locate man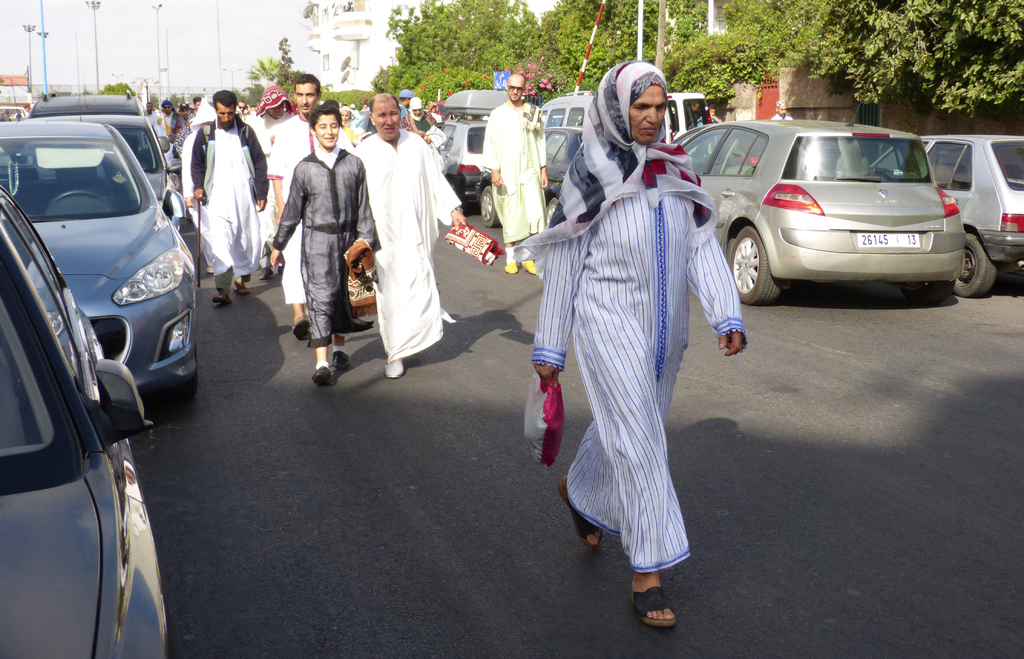
locate(483, 72, 548, 278)
